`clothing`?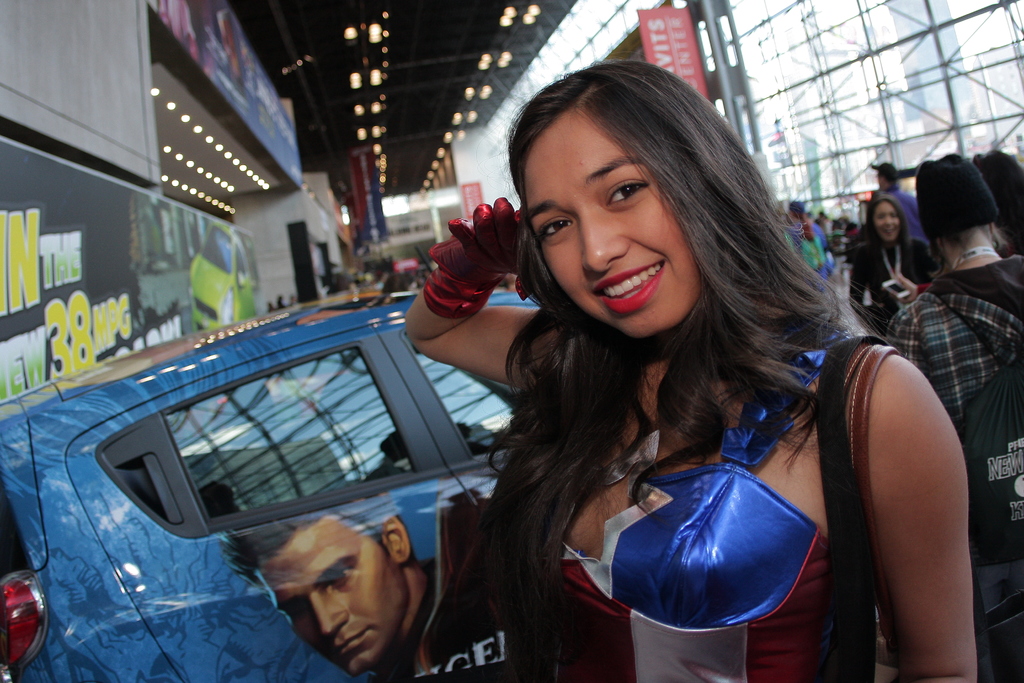
<box>883,259,1023,682</box>
